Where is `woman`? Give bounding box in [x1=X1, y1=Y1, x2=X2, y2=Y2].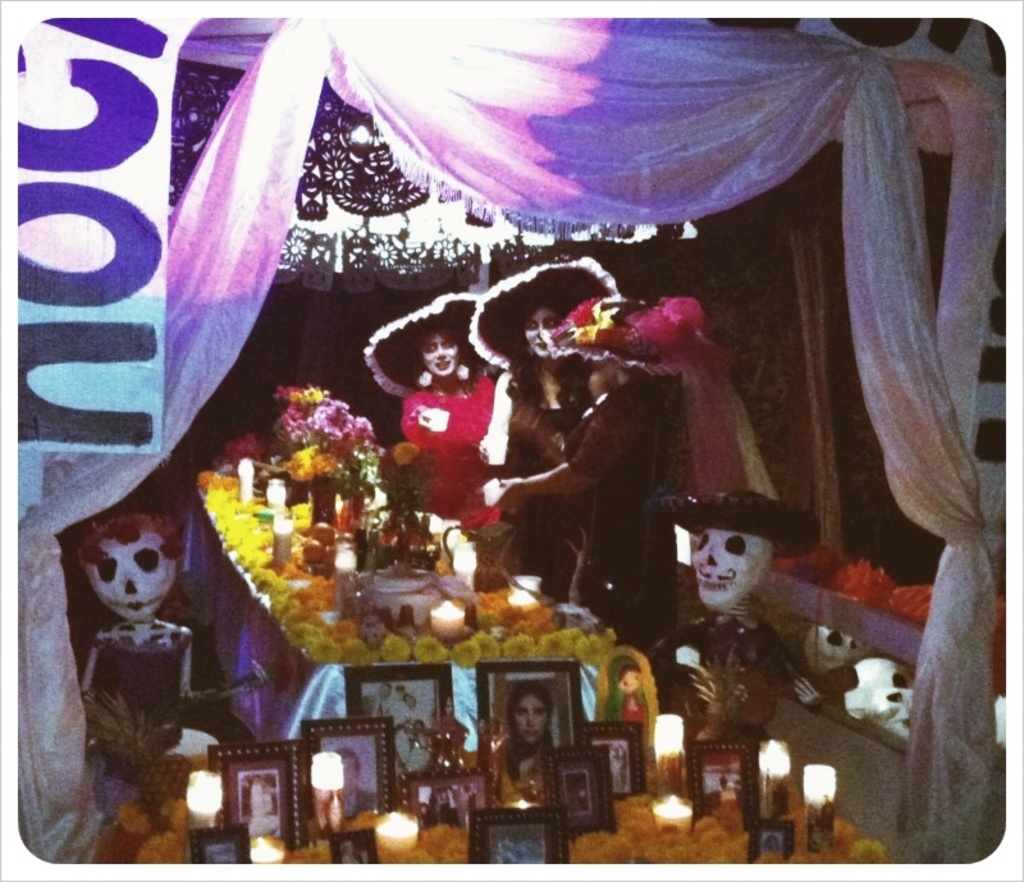
[x1=379, y1=282, x2=493, y2=524].
